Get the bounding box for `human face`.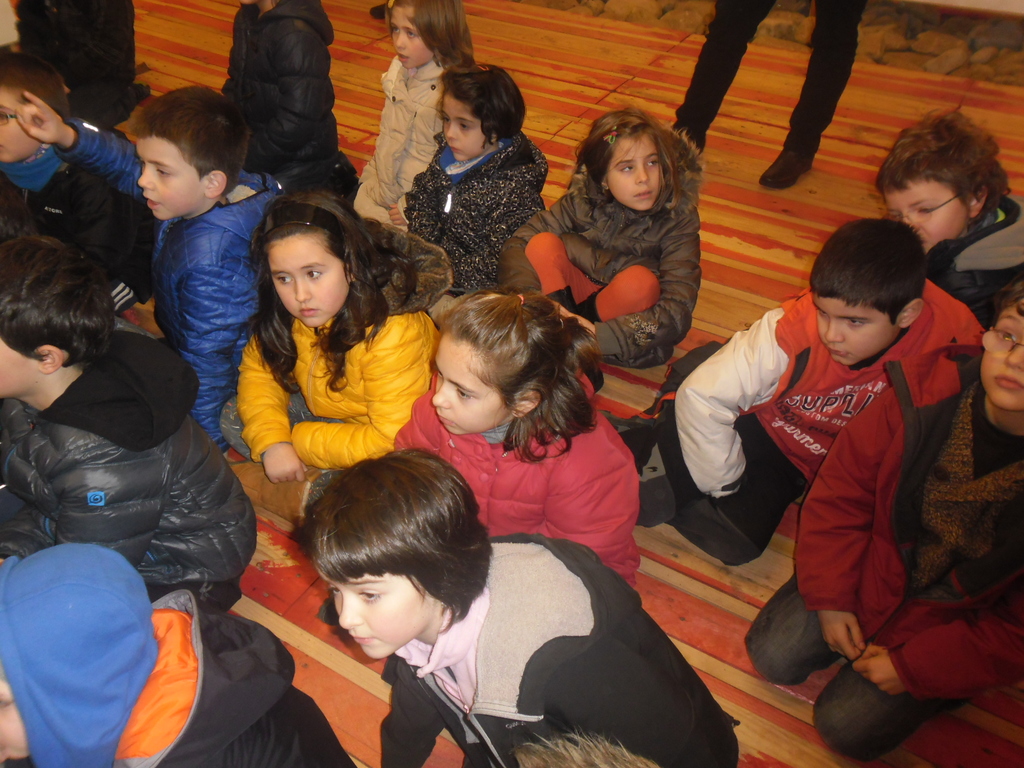
429,342,510,436.
